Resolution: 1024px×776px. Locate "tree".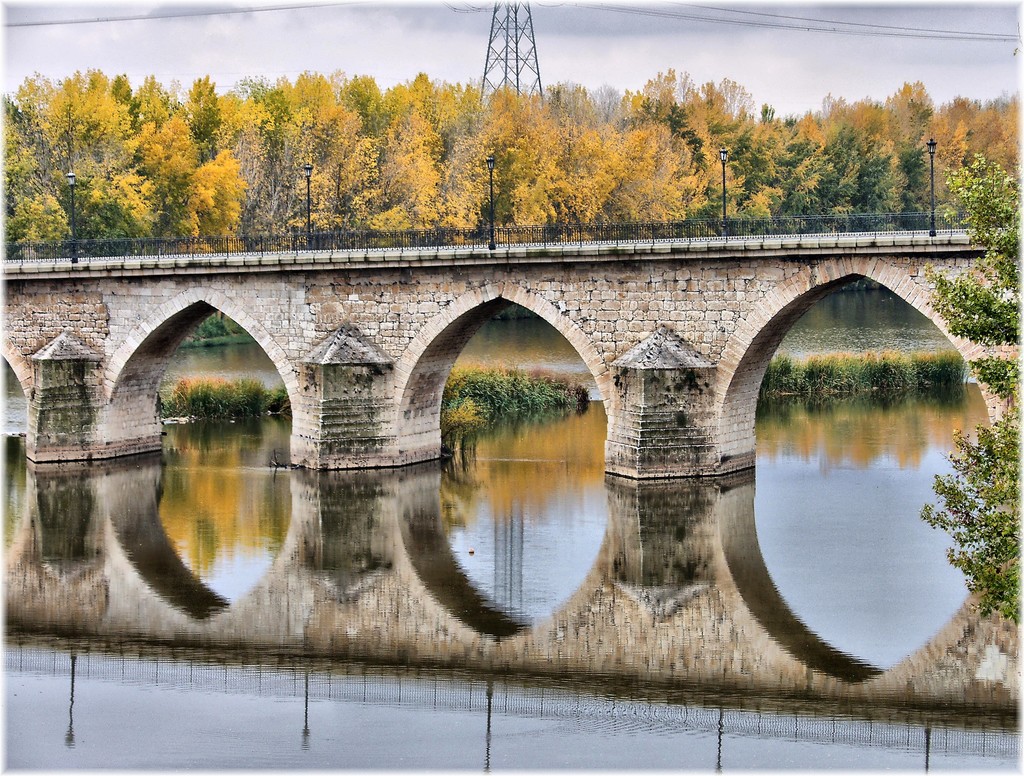
[x1=735, y1=353, x2=970, y2=417].
